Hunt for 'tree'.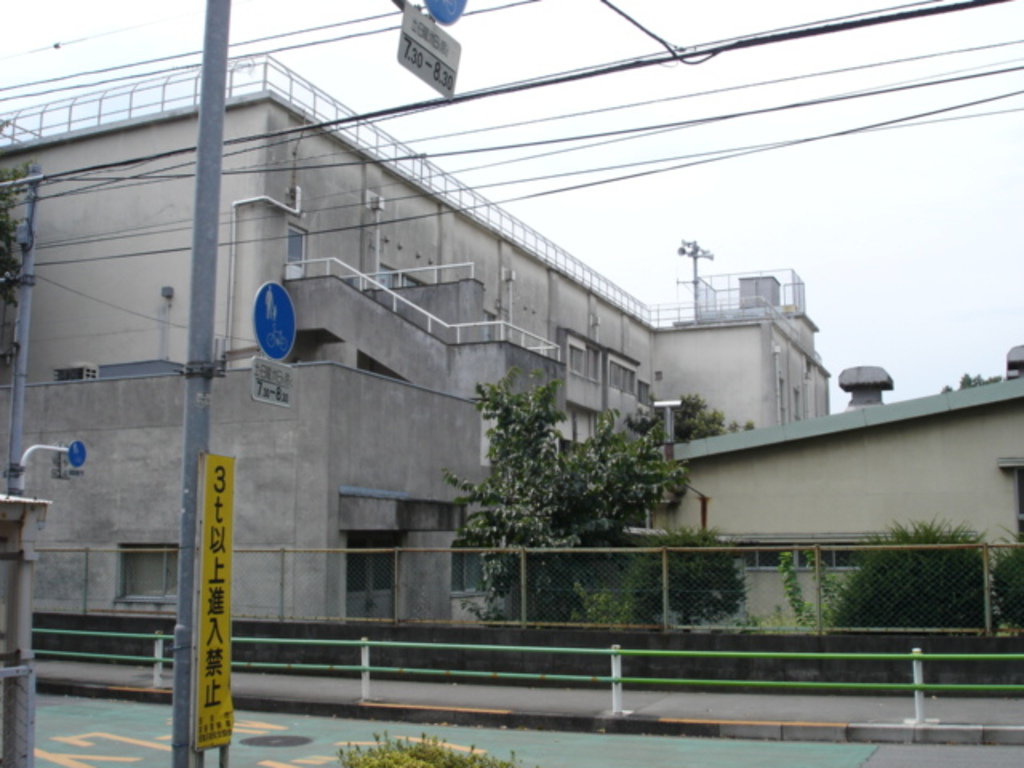
Hunted down at bbox=[414, 373, 725, 590].
